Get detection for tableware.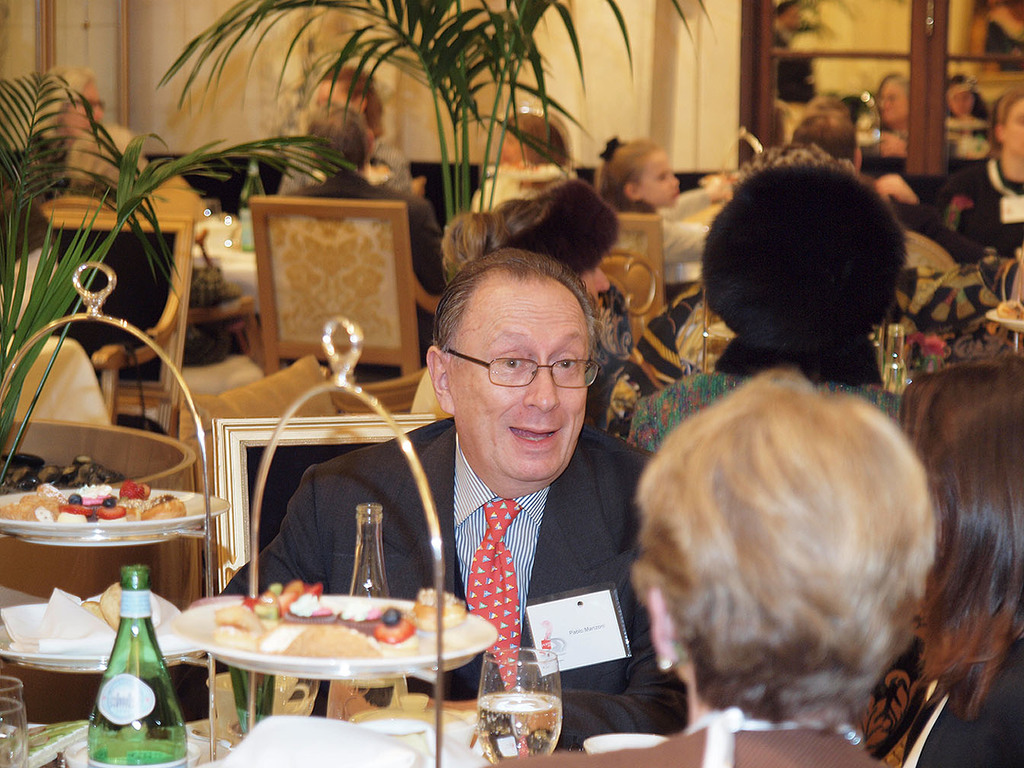
Detection: l=987, t=296, r=1023, b=334.
